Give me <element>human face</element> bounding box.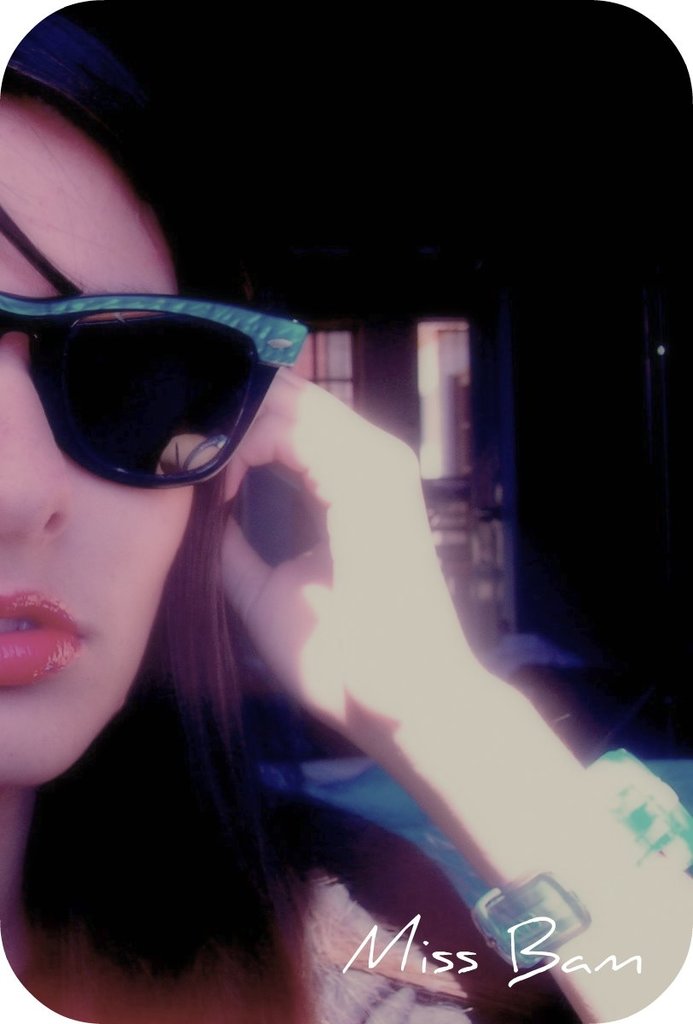
0,106,240,792.
